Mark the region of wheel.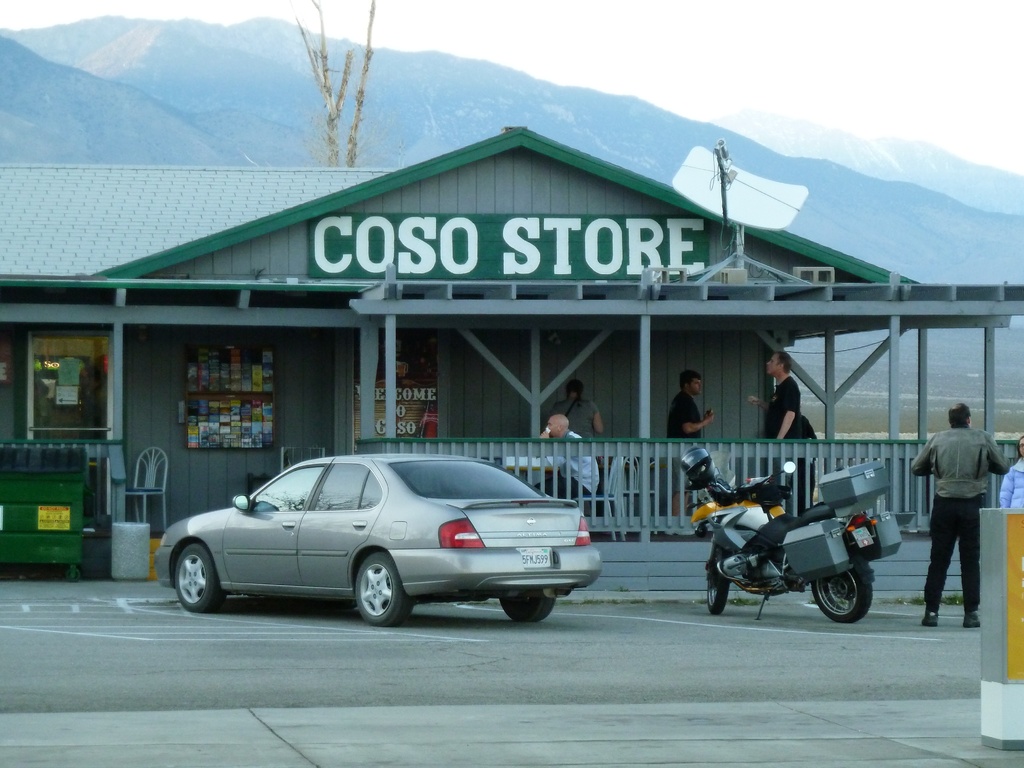
Region: region(704, 568, 726, 613).
